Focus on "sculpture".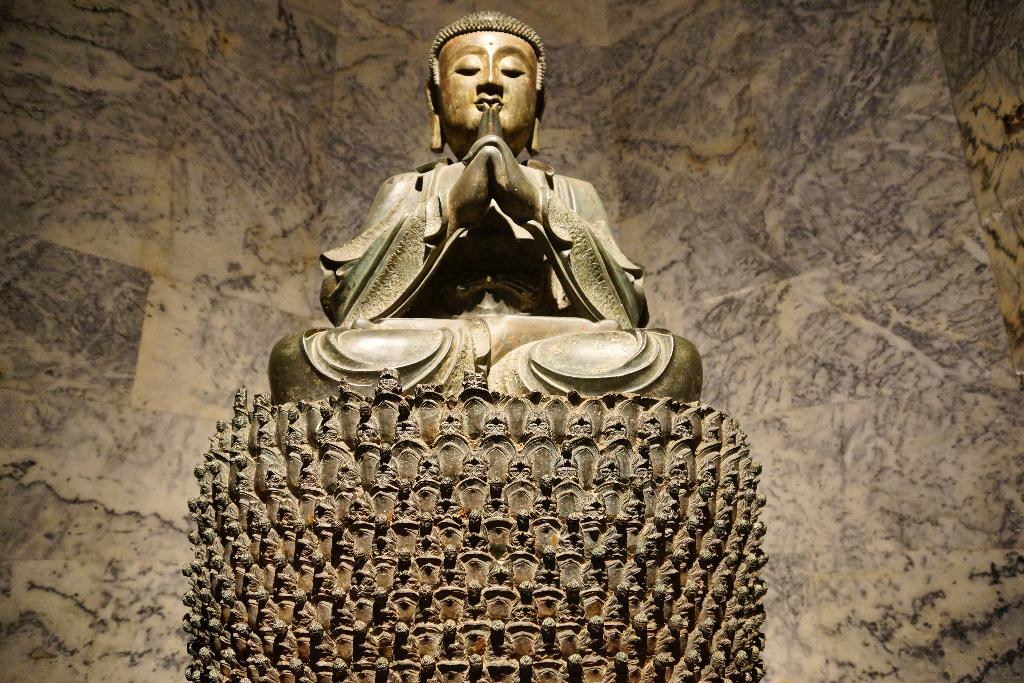
Focused at x1=216, y1=570, x2=241, y2=599.
